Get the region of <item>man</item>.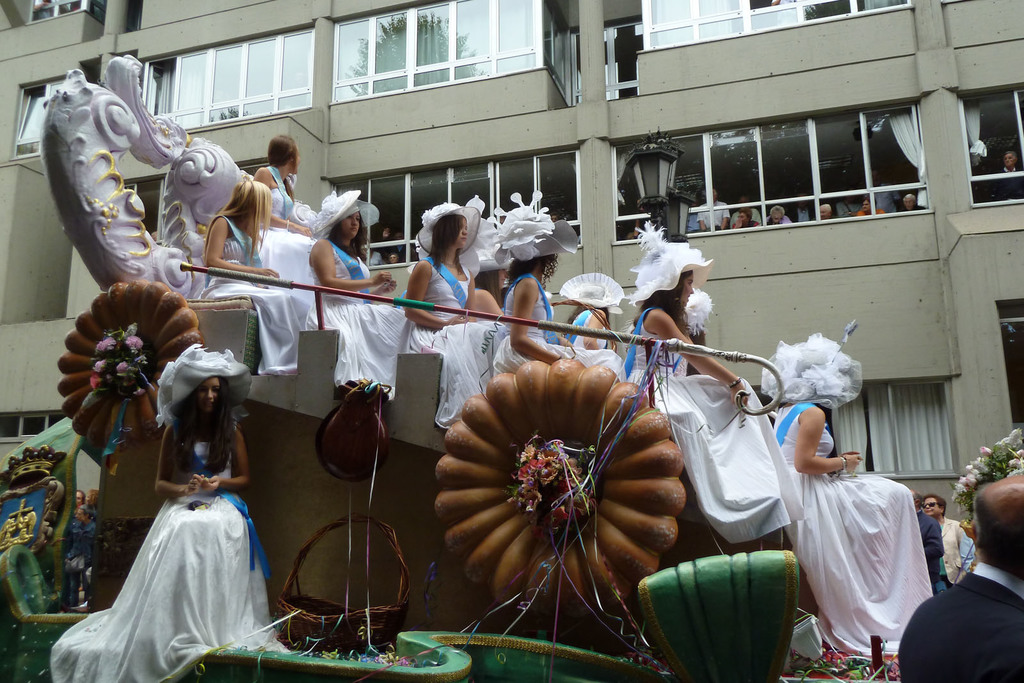
(913,489,947,593).
